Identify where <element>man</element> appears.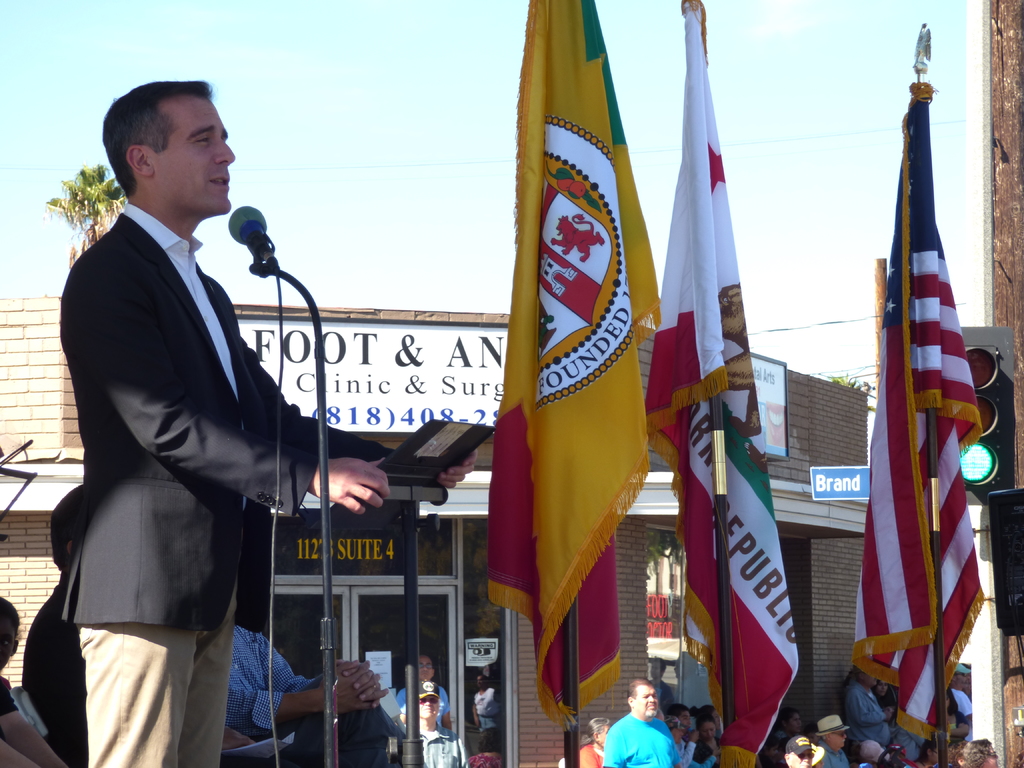
Appears at 785, 735, 816, 767.
